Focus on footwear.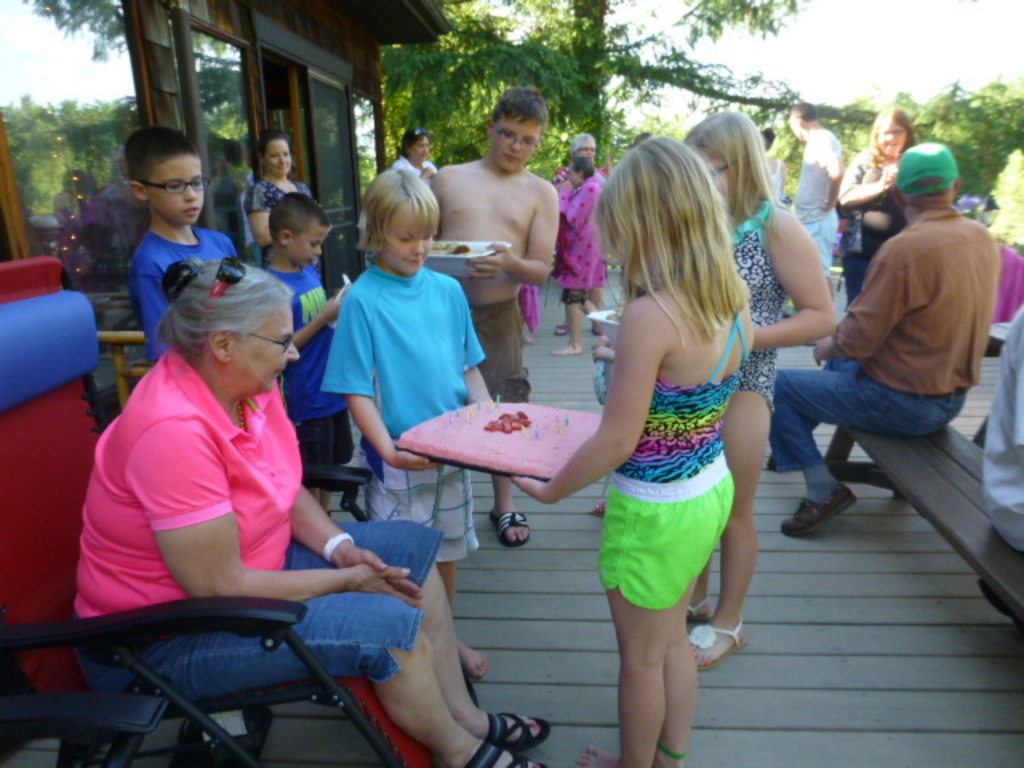
Focused at [x1=552, y1=320, x2=565, y2=331].
